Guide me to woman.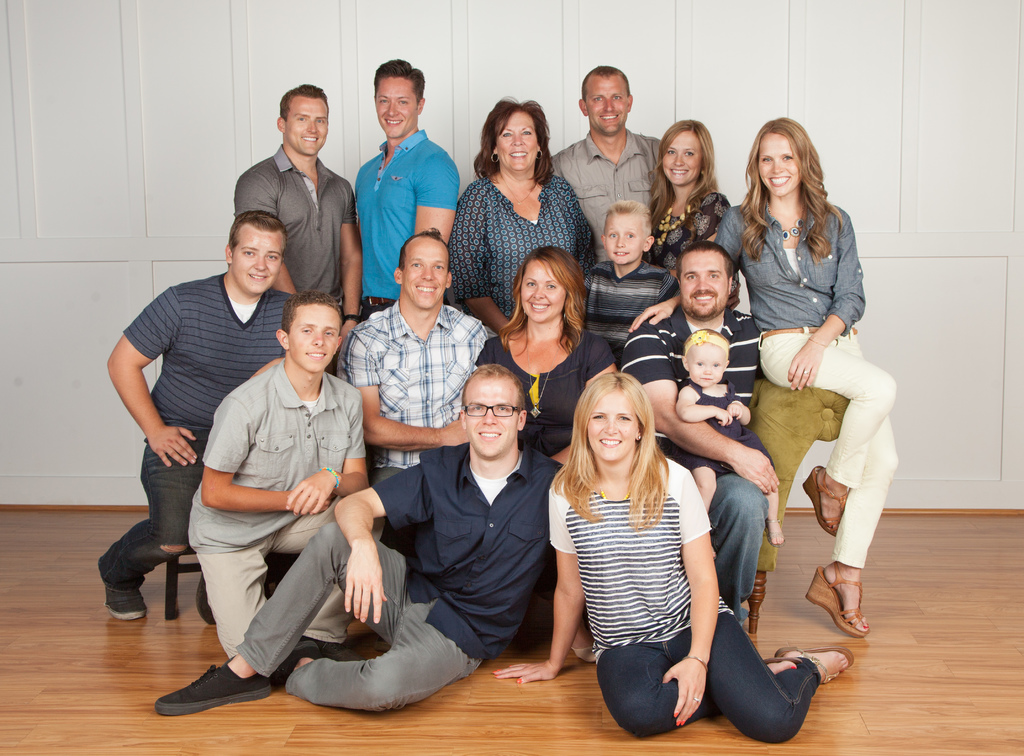
Guidance: <bbox>649, 128, 735, 290</bbox>.
